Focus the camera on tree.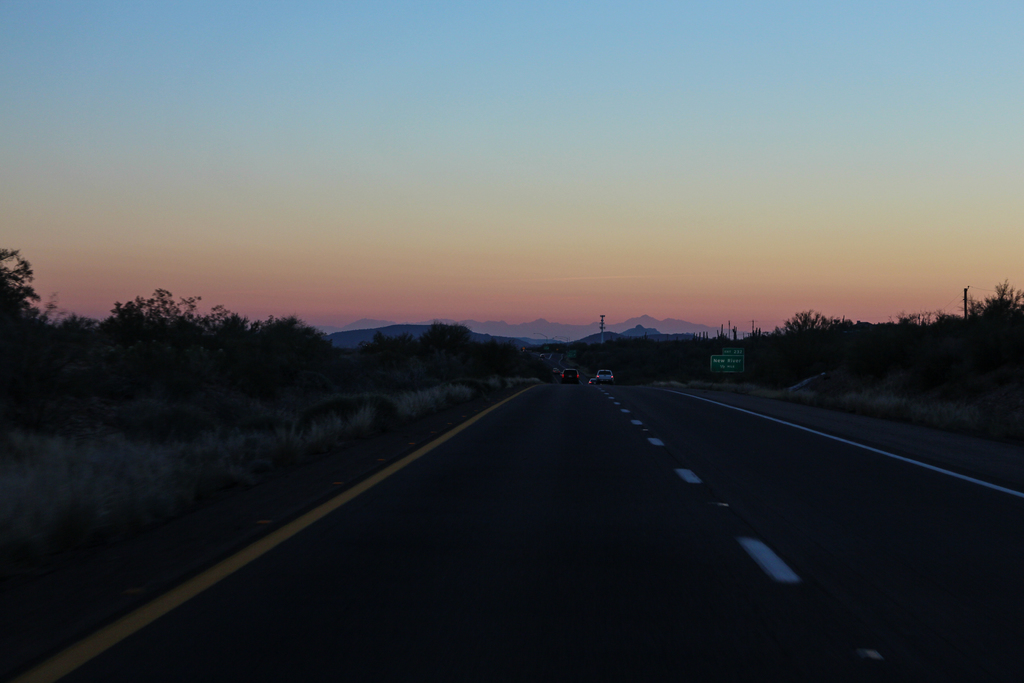
Focus region: 505, 338, 564, 406.
